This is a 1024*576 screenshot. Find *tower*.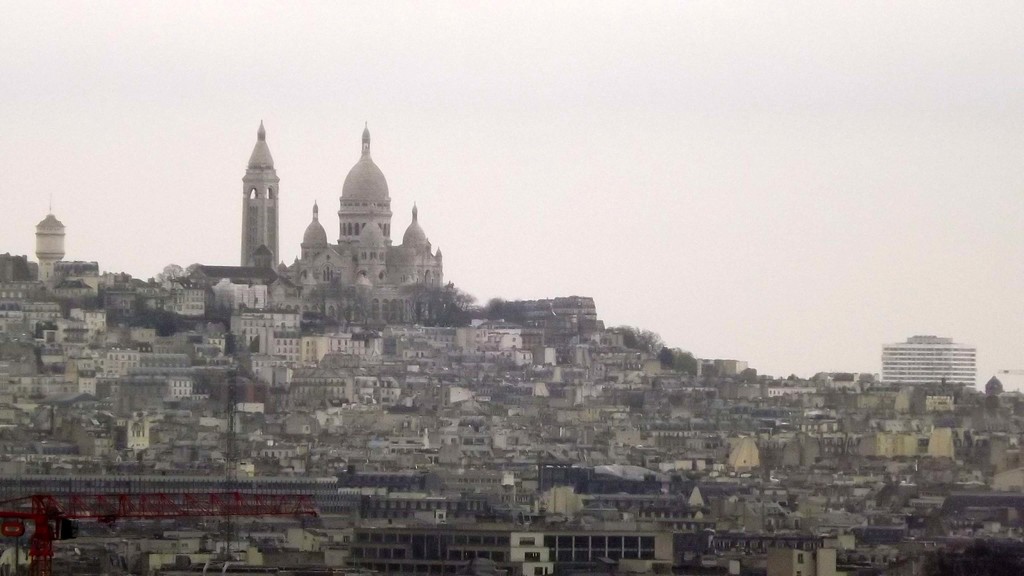
Bounding box: bbox=[218, 119, 456, 315].
